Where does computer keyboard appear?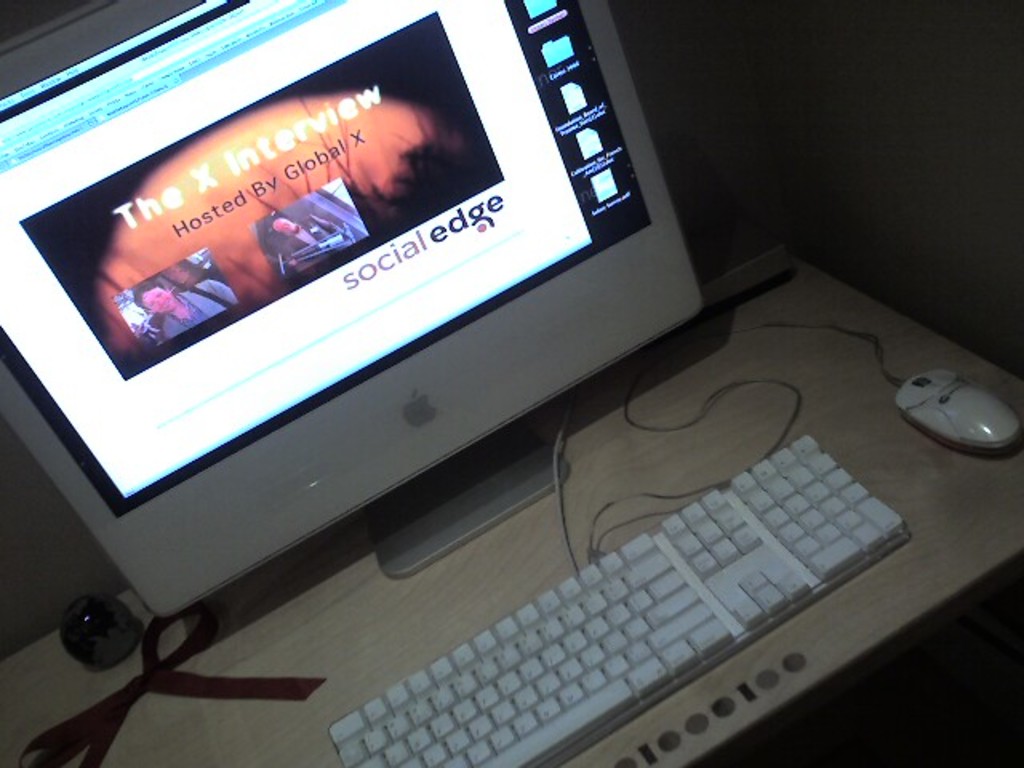
Appears at (x1=326, y1=432, x2=914, y2=766).
